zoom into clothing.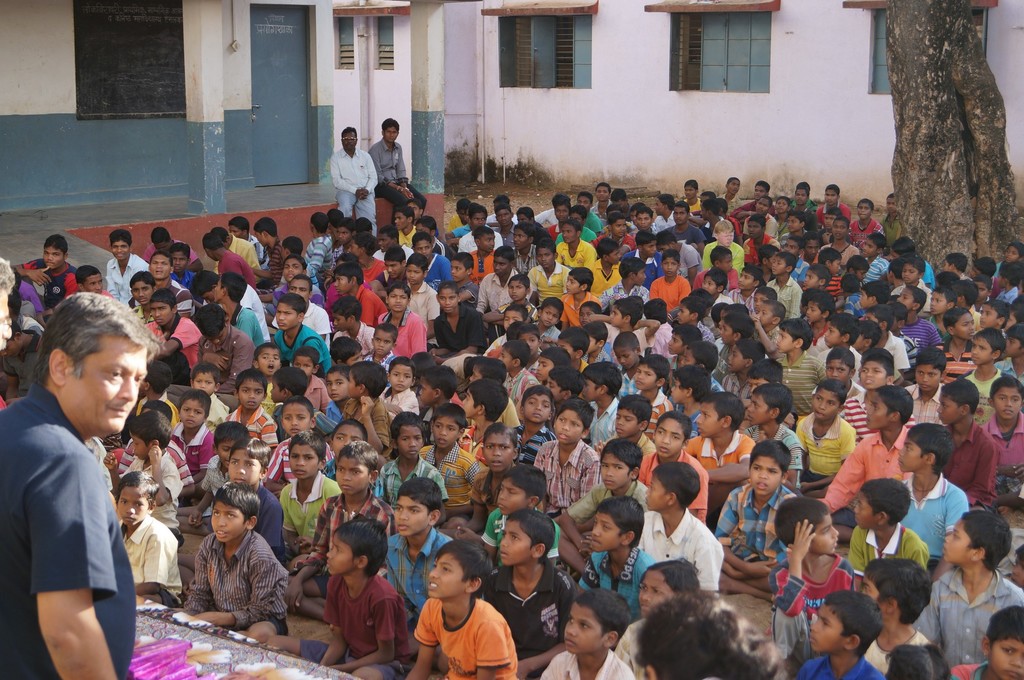
Zoom target: {"left": 641, "top": 334, "right": 691, "bottom": 354}.
